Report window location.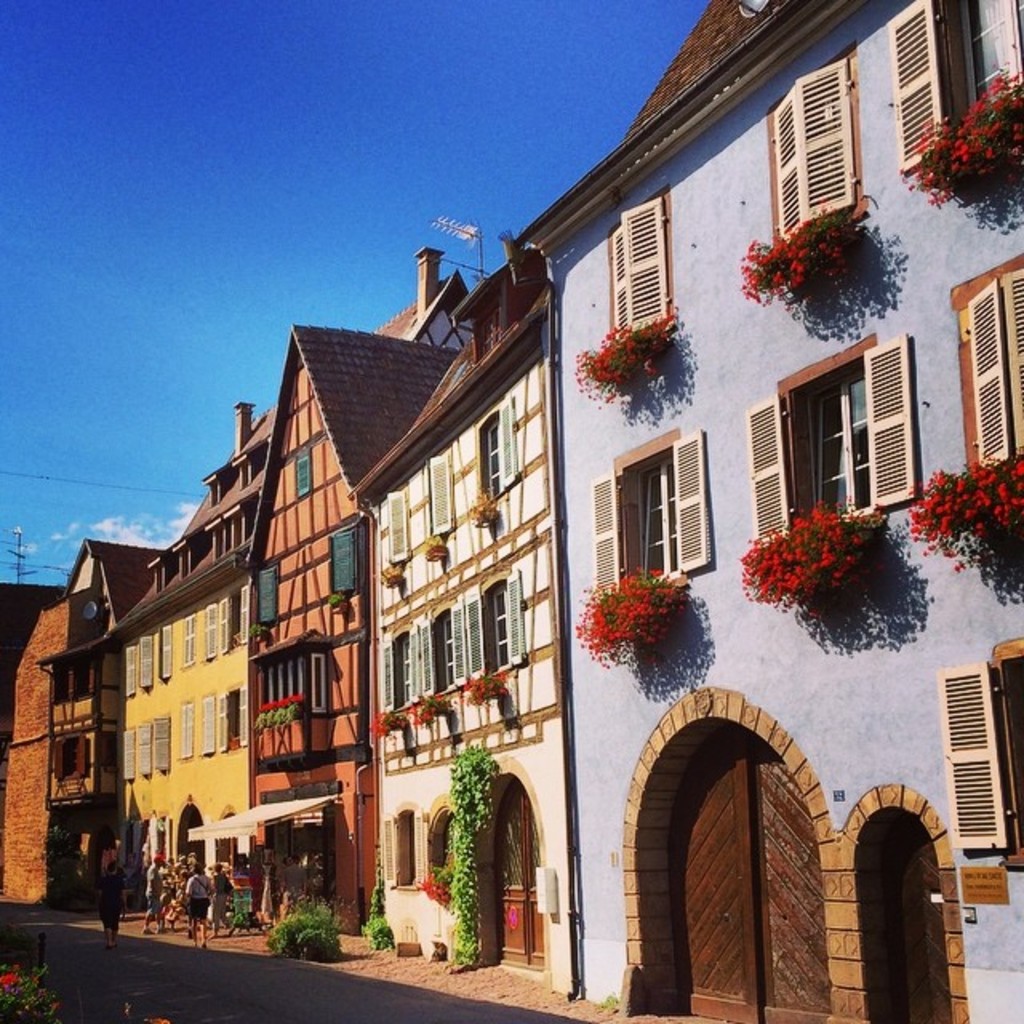
Report: 754:317:904:541.
